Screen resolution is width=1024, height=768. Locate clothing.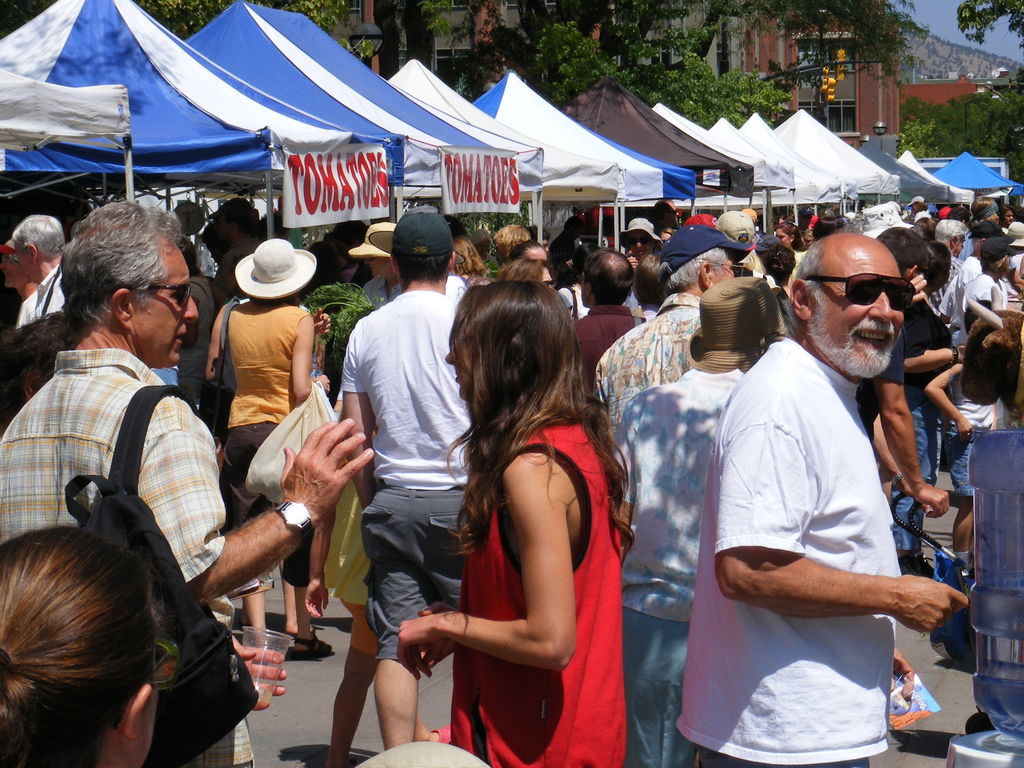
left=942, top=368, right=993, bottom=506.
